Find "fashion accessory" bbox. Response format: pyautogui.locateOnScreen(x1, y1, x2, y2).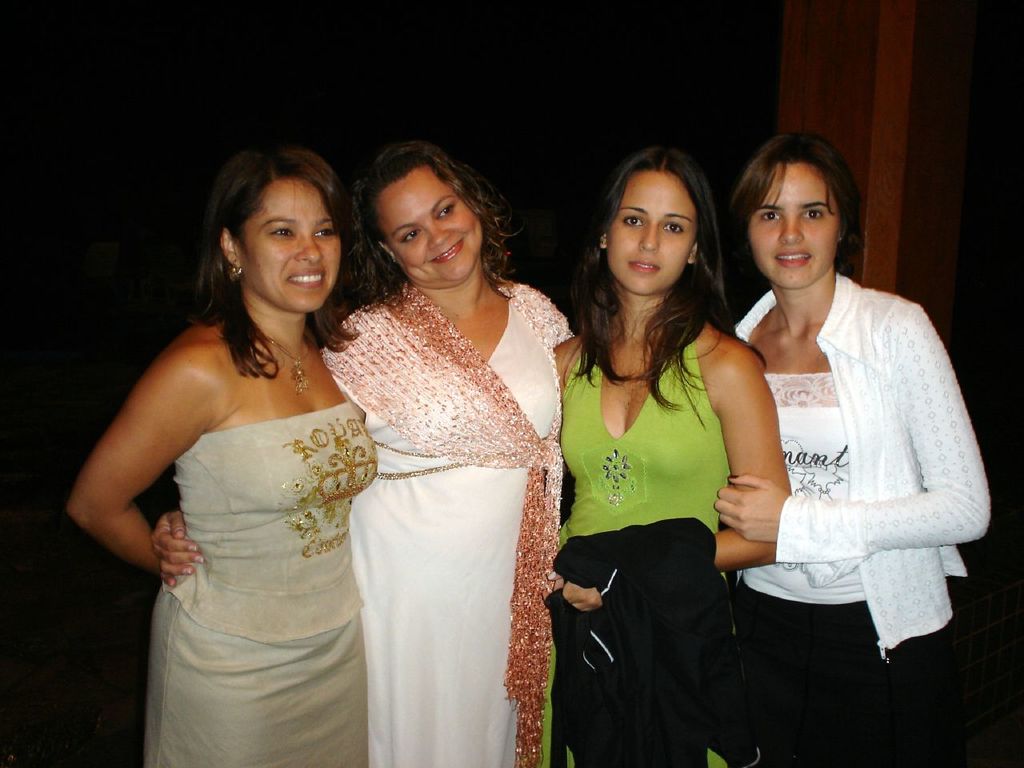
pyautogui.locateOnScreen(230, 262, 243, 282).
